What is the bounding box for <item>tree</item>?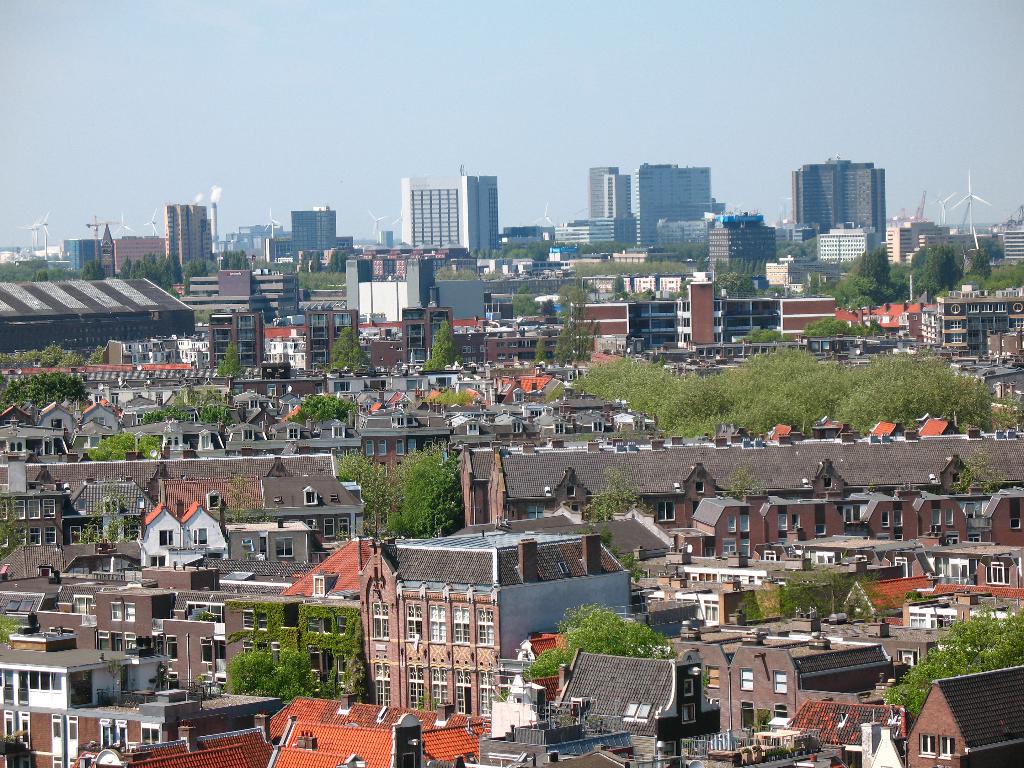
box(529, 596, 680, 671).
